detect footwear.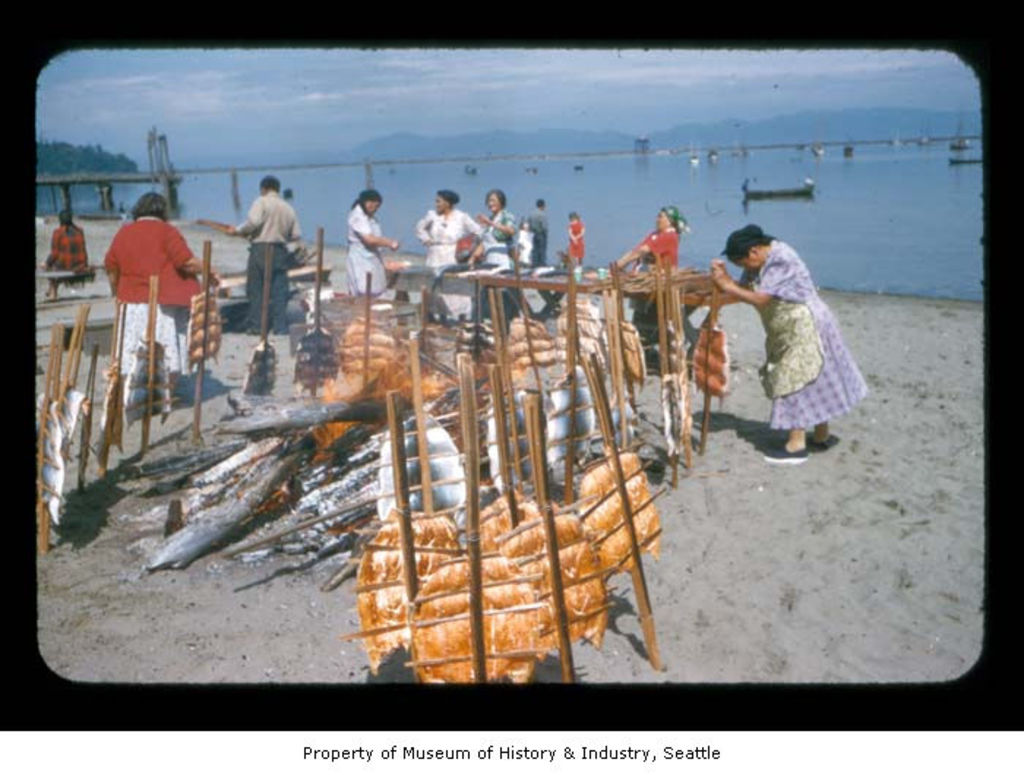
Detected at detection(806, 426, 837, 449).
